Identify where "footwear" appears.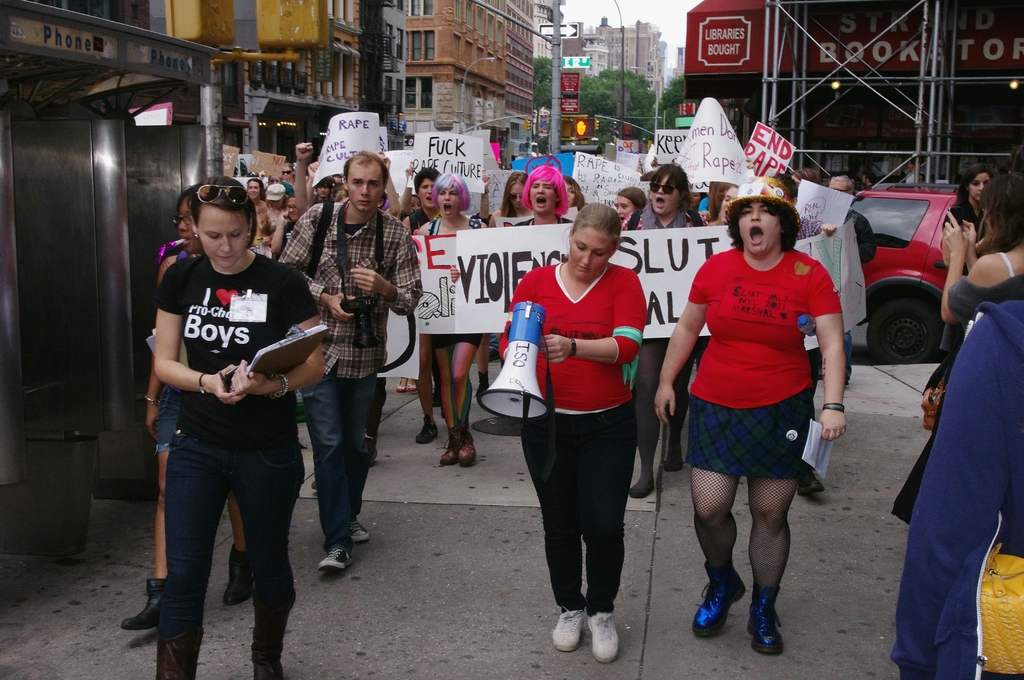
Appears at x1=317, y1=549, x2=354, y2=572.
